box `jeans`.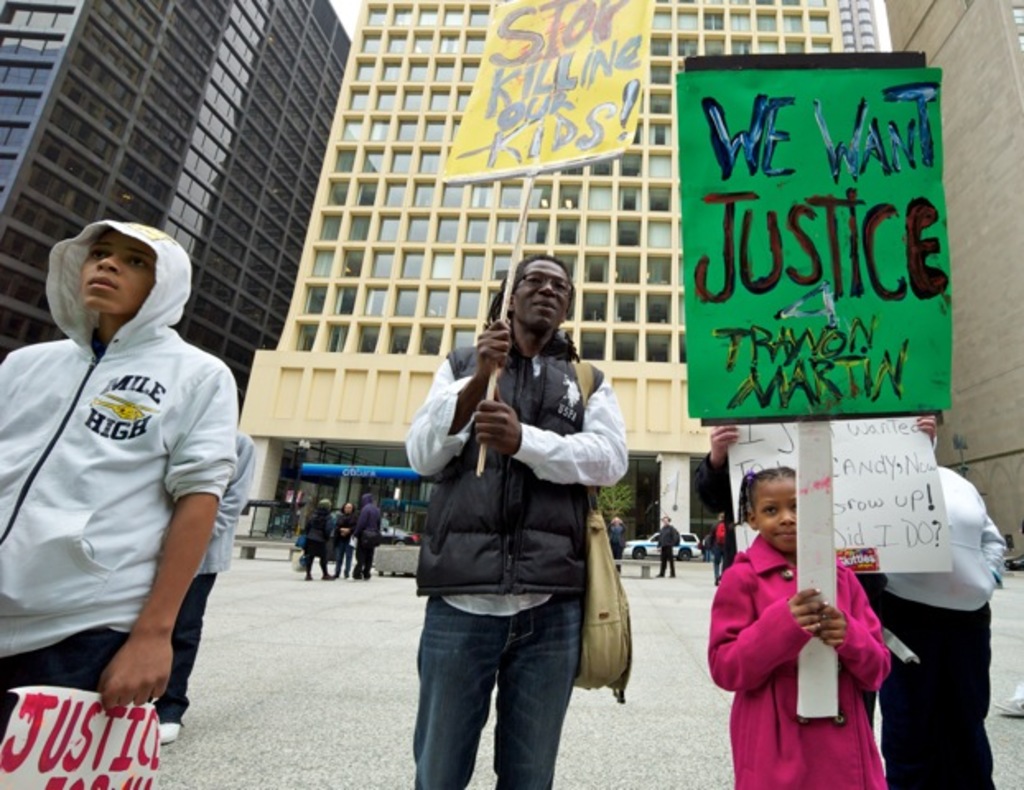
403,589,591,785.
